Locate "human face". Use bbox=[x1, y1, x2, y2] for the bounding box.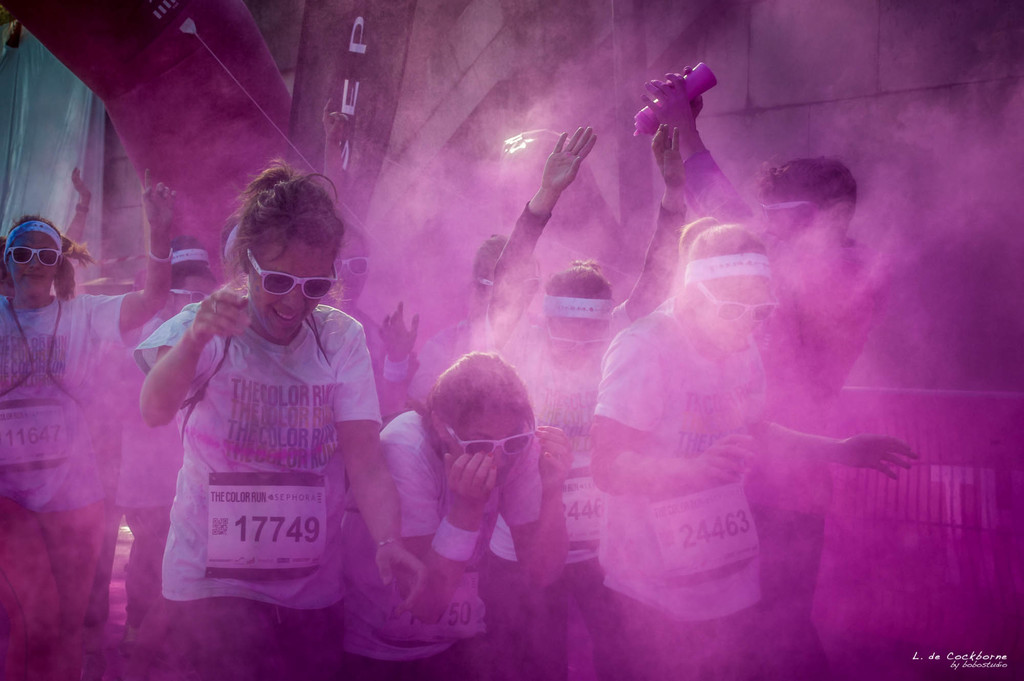
bbox=[554, 319, 609, 370].
